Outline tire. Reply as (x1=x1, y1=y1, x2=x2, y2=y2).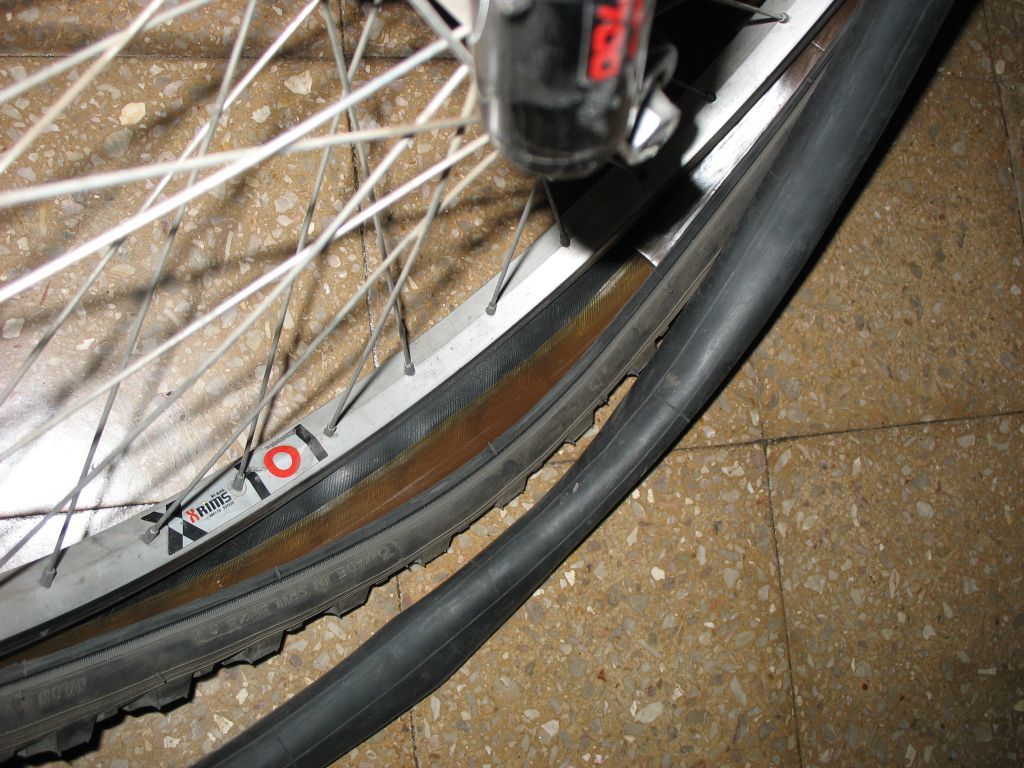
(x1=0, y1=0, x2=972, y2=767).
